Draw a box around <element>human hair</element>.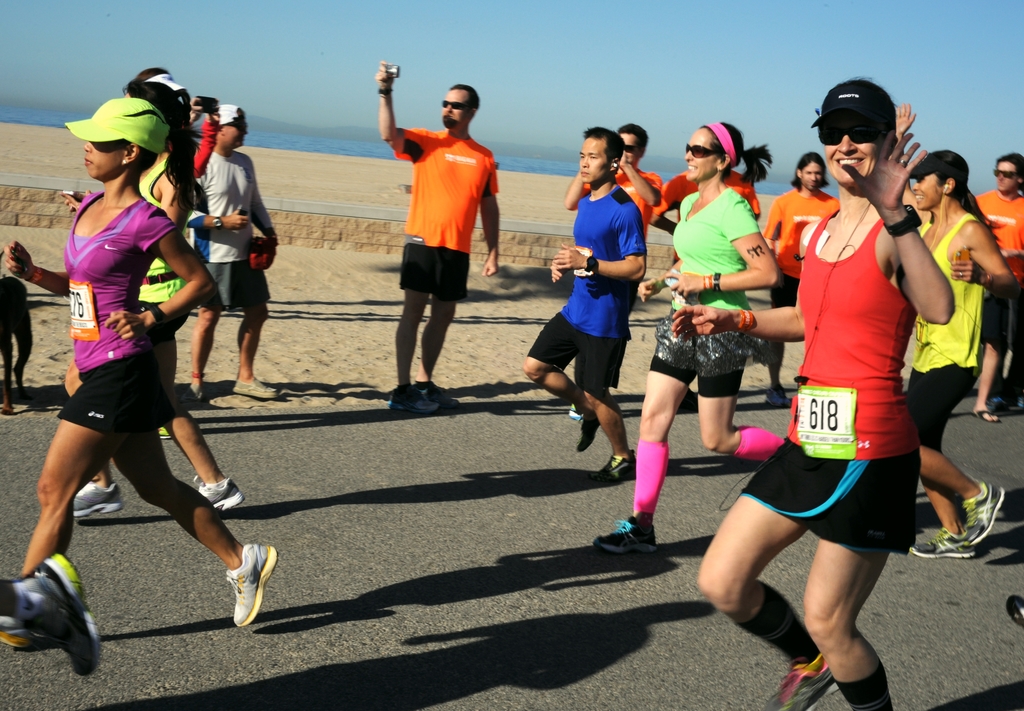
x1=447 y1=82 x2=483 y2=108.
